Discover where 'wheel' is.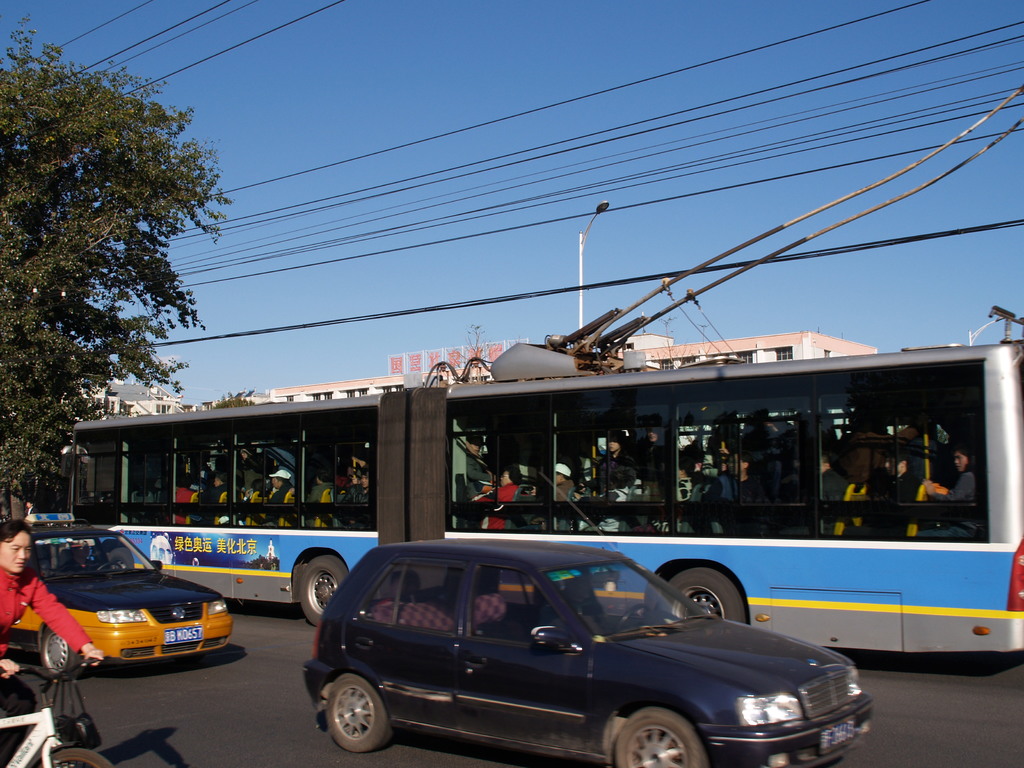
Discovered at crop(616, 605, 650, 625).
